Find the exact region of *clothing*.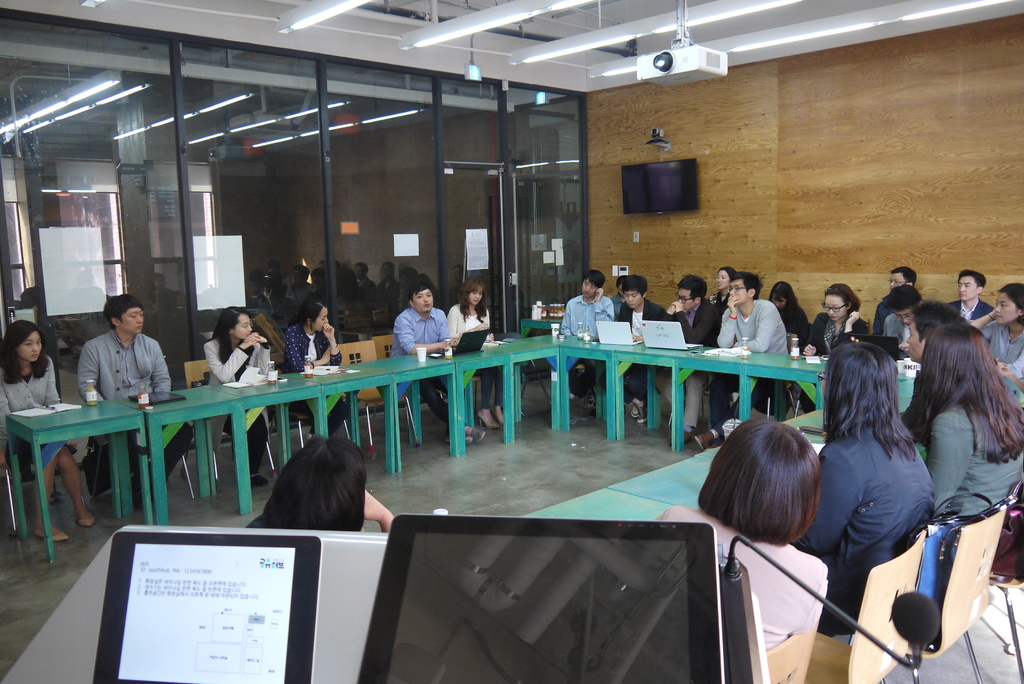
Exact region: bbox=[205, 336, 272, 470].
